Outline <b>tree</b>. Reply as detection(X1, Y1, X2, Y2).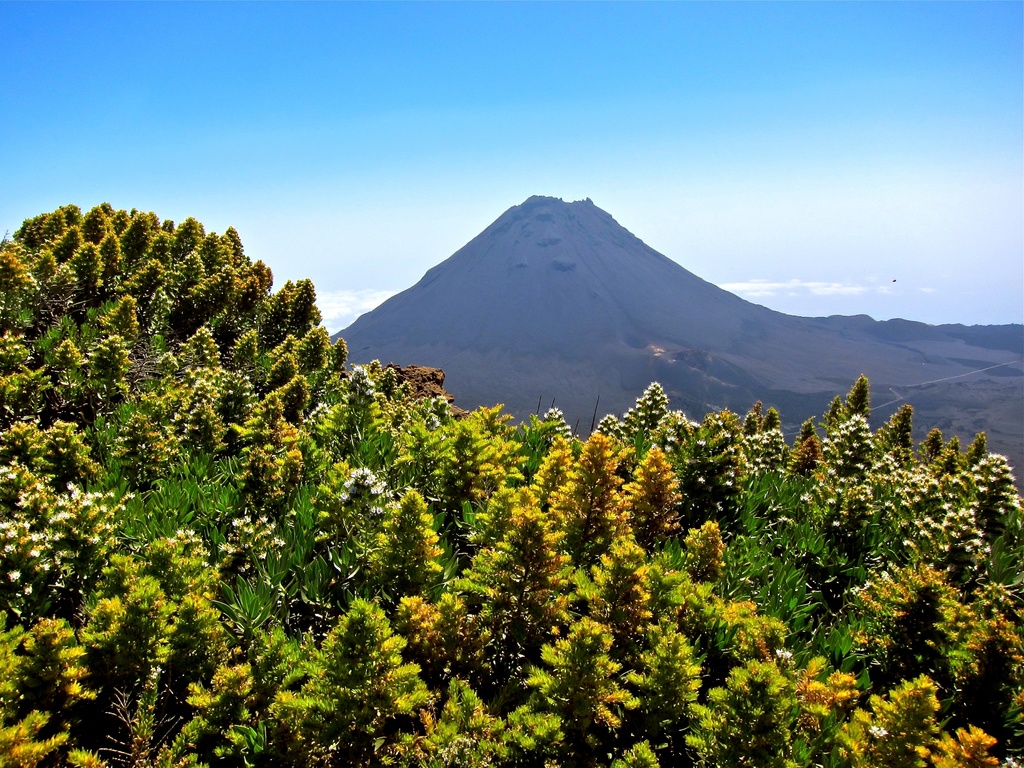
detection(0, 212, 1023, 750).
